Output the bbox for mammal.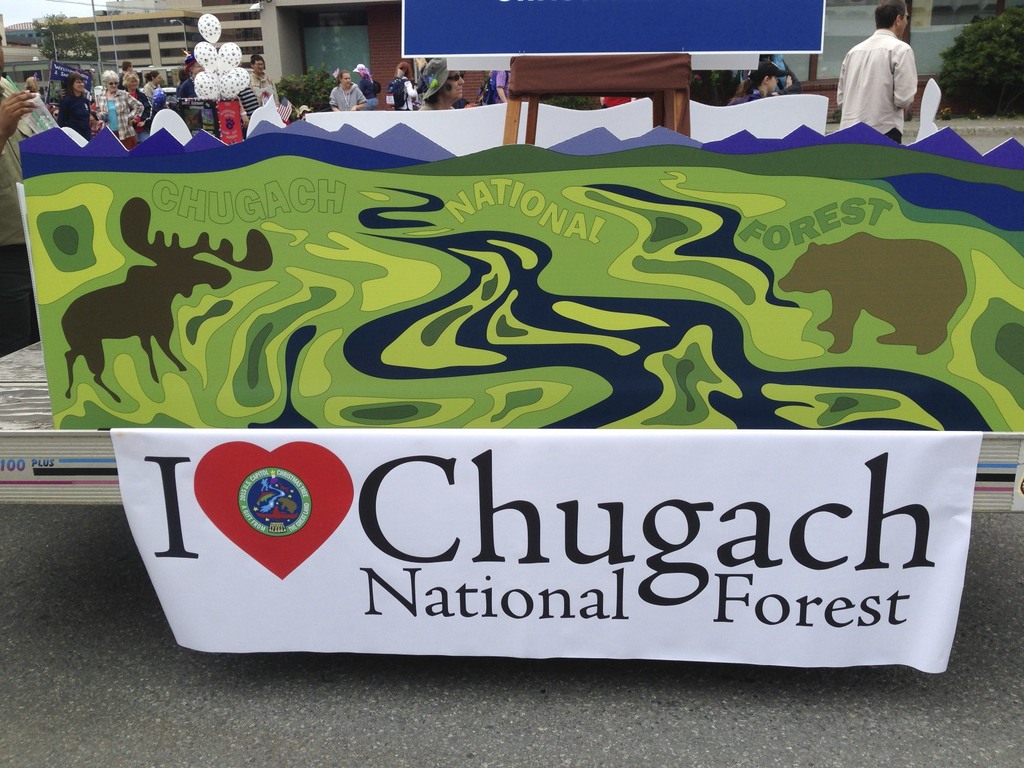
box=[61, 78, 93, 139].
